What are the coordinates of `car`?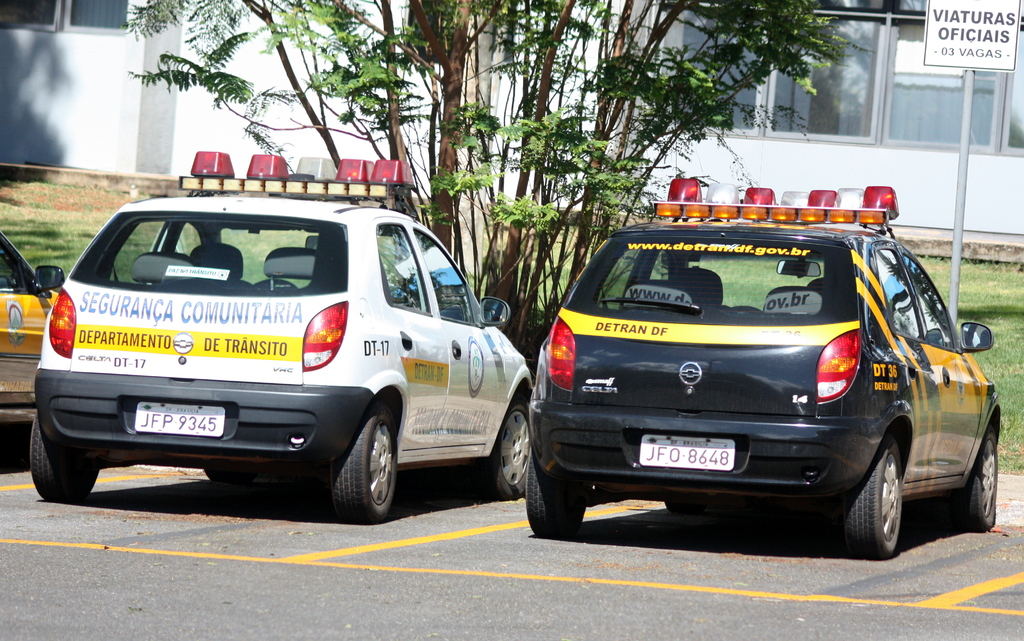
detection(527, 175, 1004, 558).
